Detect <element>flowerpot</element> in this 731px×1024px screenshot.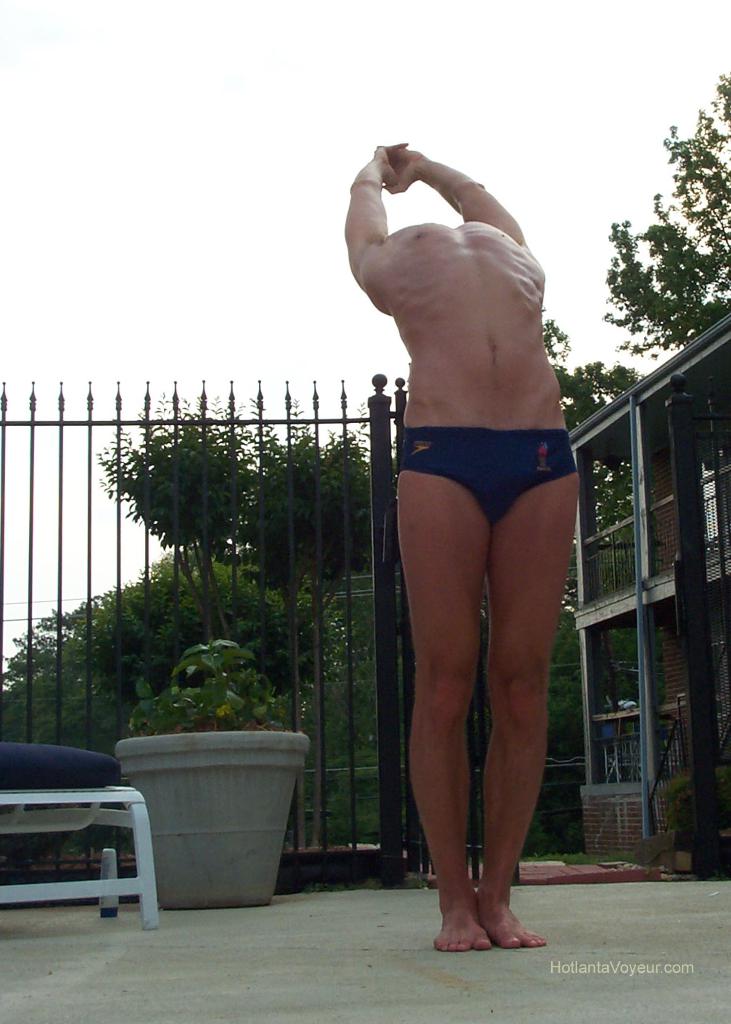
Detection: box=[114, 741, 325, 915].
